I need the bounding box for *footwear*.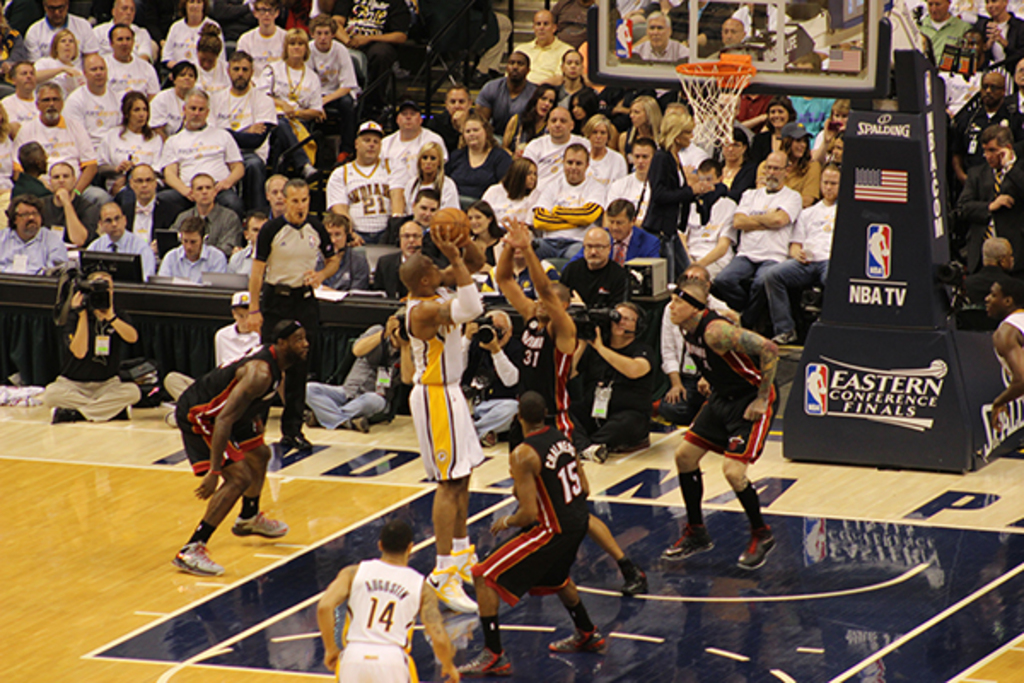
Here it is: pyautogui.locateOnScreen(46, 401, 82, 425).
